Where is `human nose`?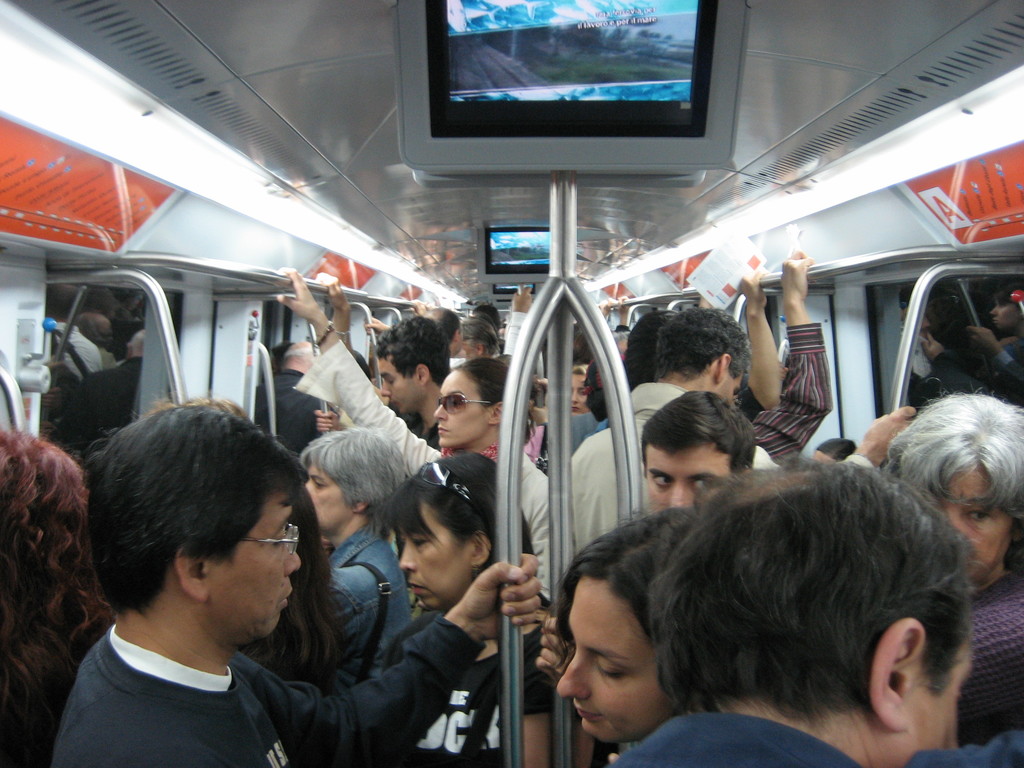
bbox=(303, 477, 314, 498).
